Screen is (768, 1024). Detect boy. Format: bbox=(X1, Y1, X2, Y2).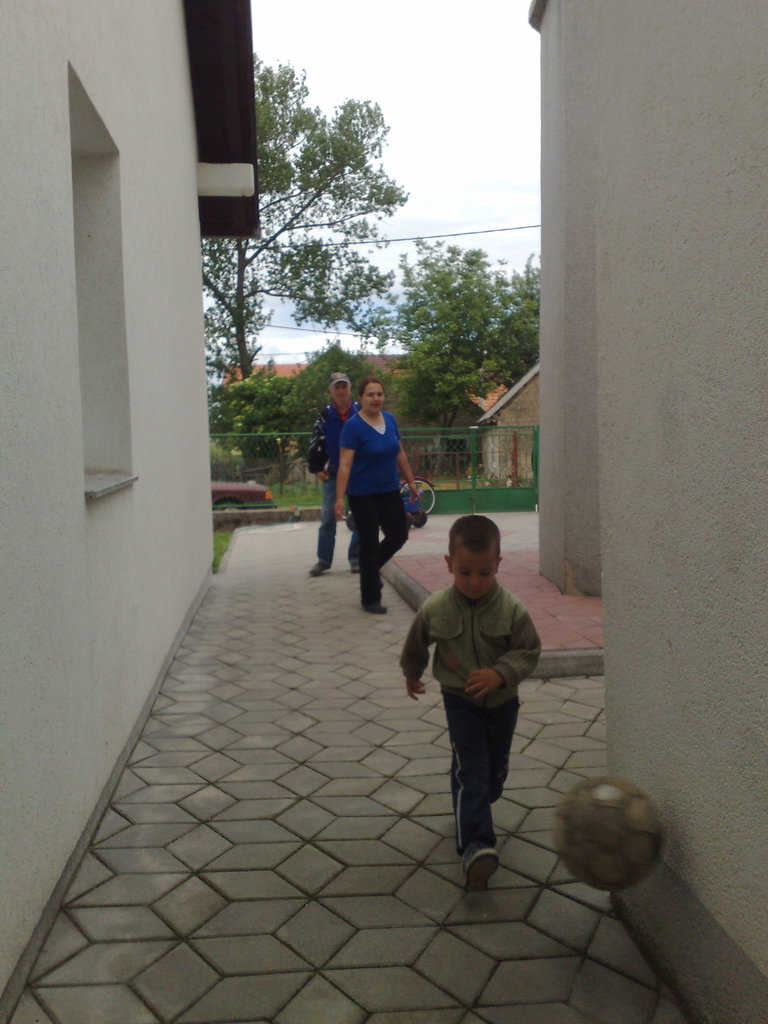
bbox=(397, 515, 540, 888).
